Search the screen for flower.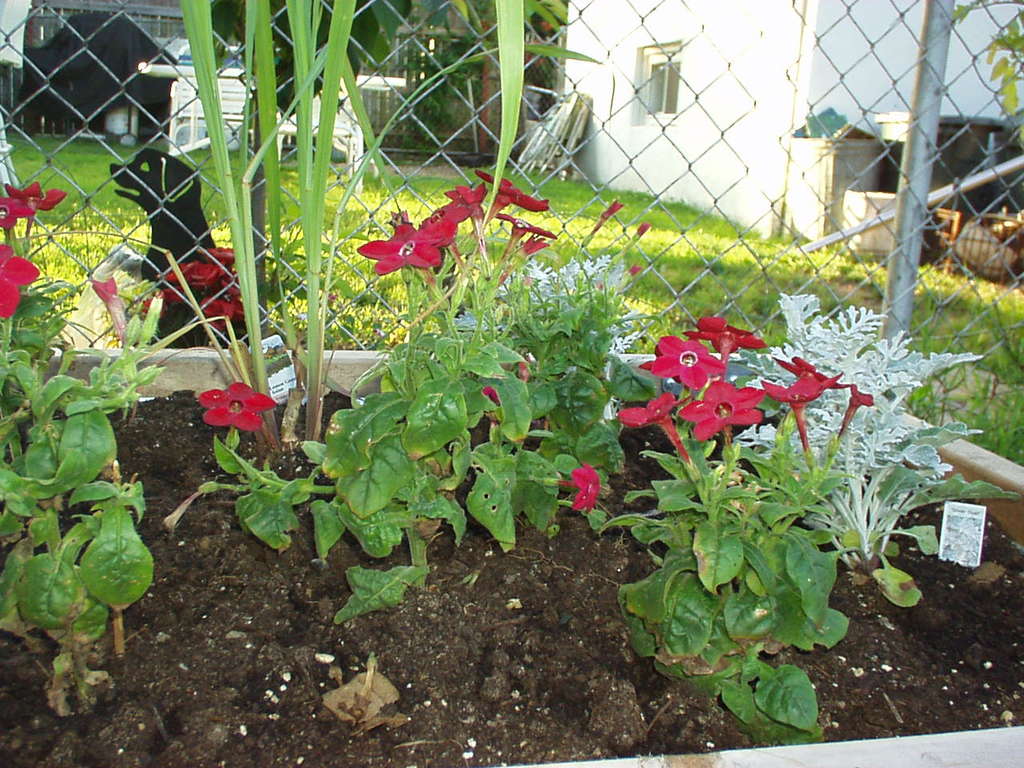
Found at [left=189, top=375, right=285, bottom=431].
